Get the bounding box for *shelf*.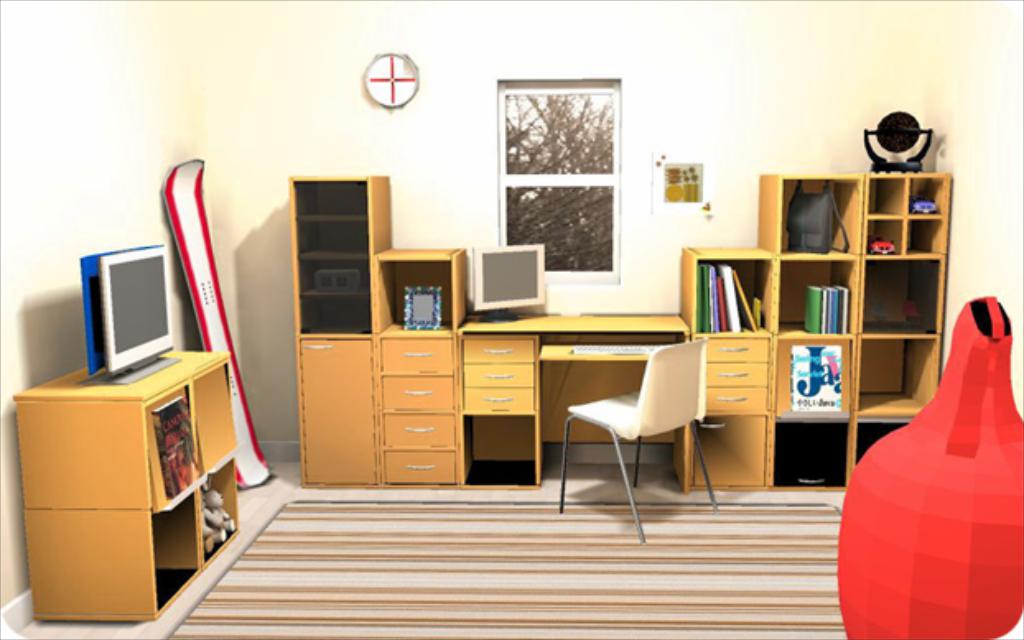
[x1=184, y1=357, x2=245, y2=471].
